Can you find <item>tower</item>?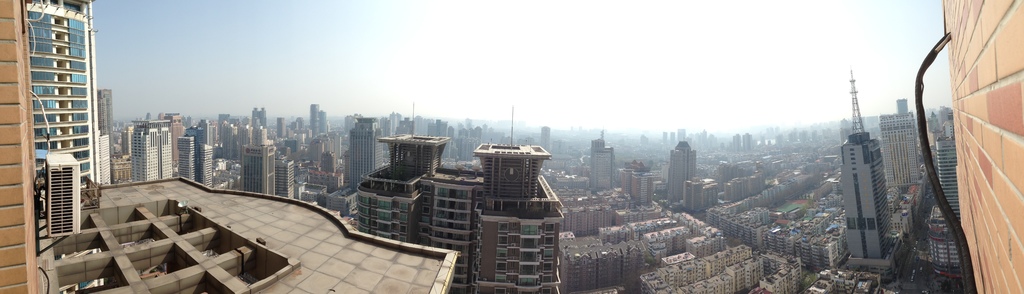
Yes, bounding box: 836:138:895:256.
